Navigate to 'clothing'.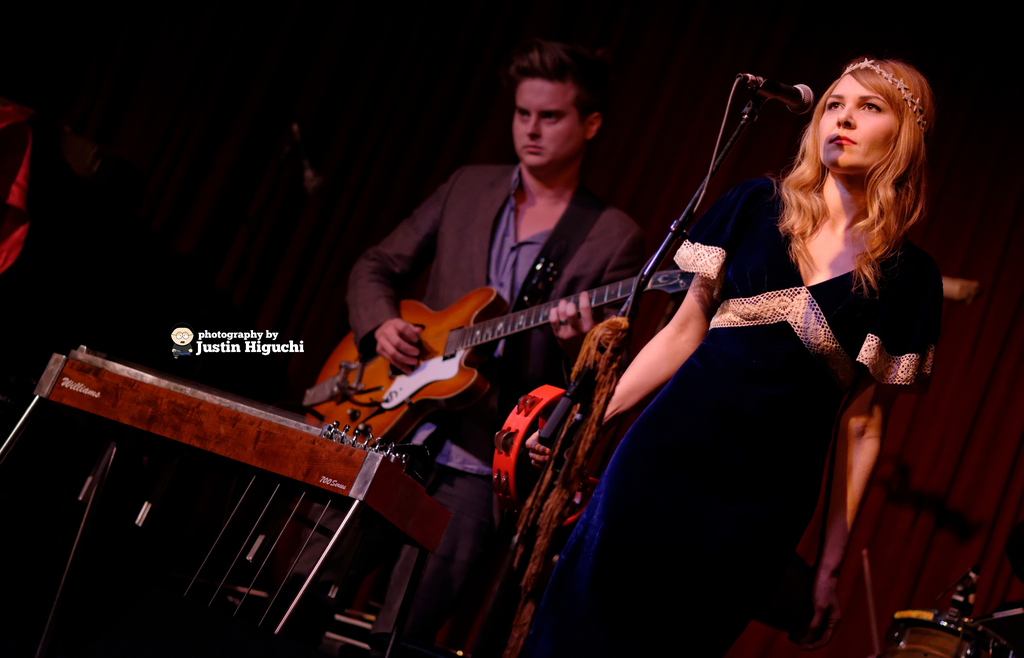
Navigation target: <bbox>283, 163, 652, 657</bbox>.
